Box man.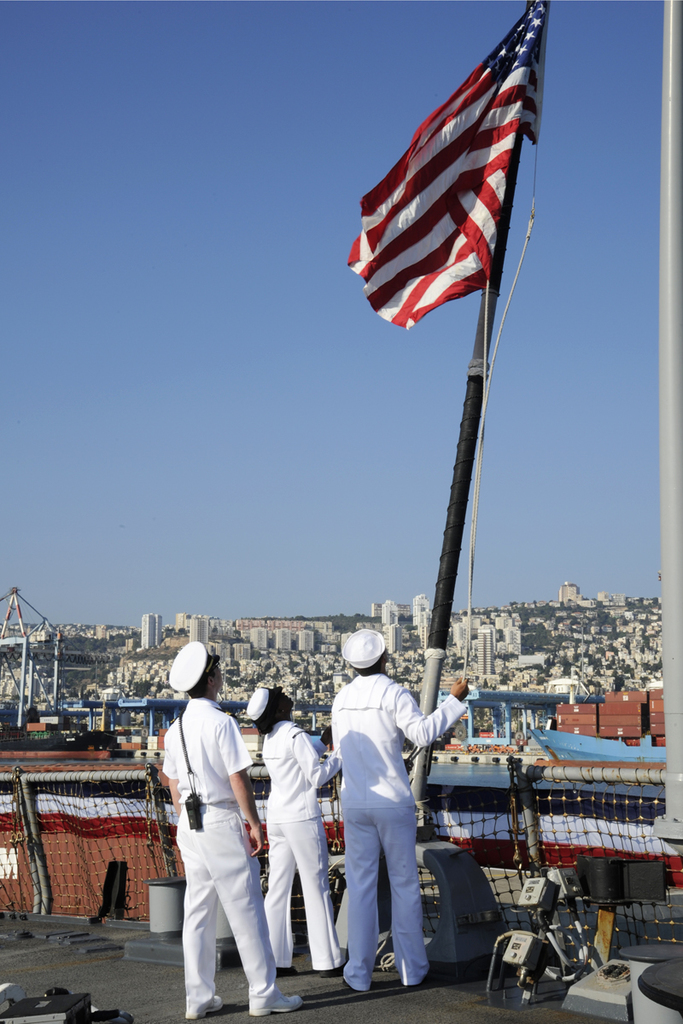
<box>155,643,282,1020</box>.
